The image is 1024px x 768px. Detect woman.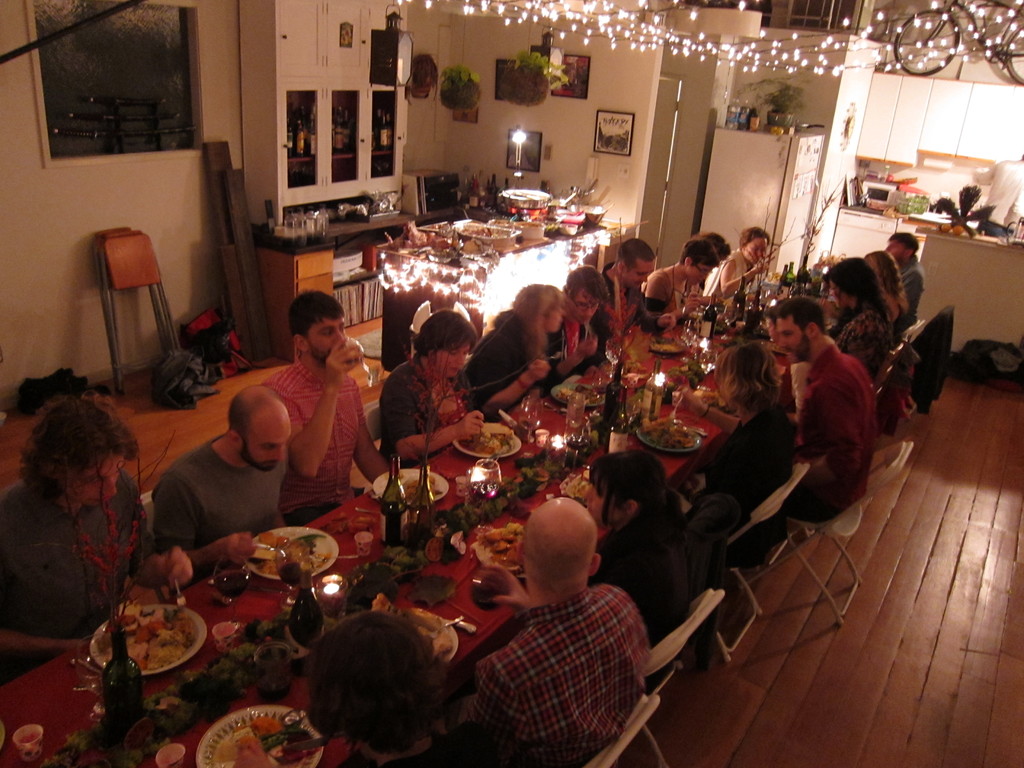
Detection: [711, 227, 771, 300].
